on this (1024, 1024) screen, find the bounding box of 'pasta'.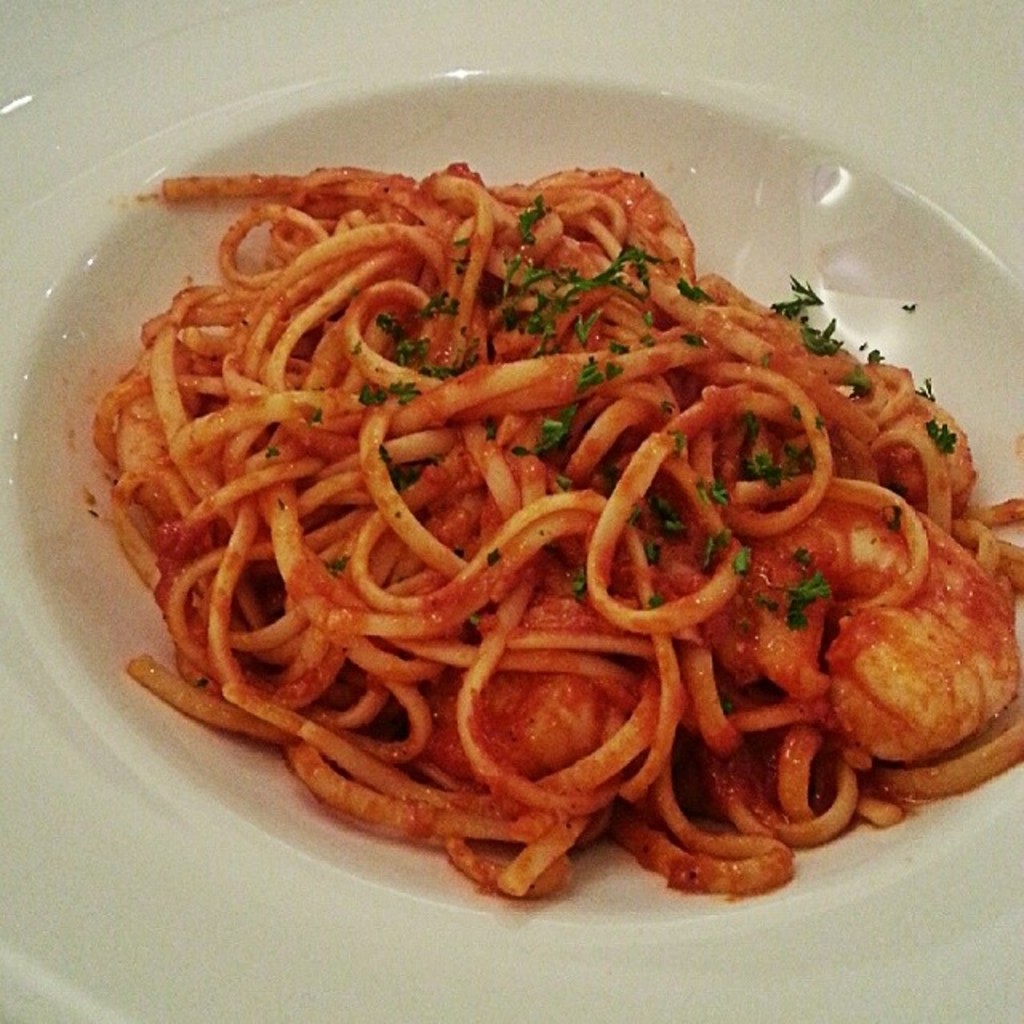
Bounding box: Rect(83, 149, 987, 909).
